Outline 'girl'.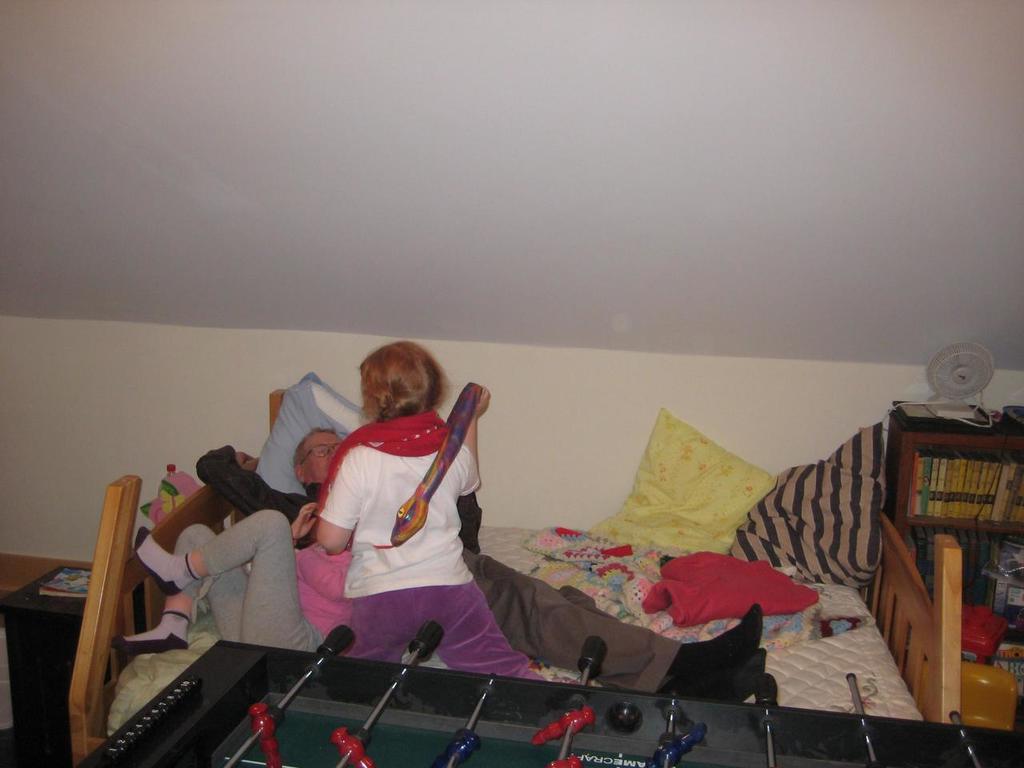
Outline: bbox(313, 335, 545, 679).
